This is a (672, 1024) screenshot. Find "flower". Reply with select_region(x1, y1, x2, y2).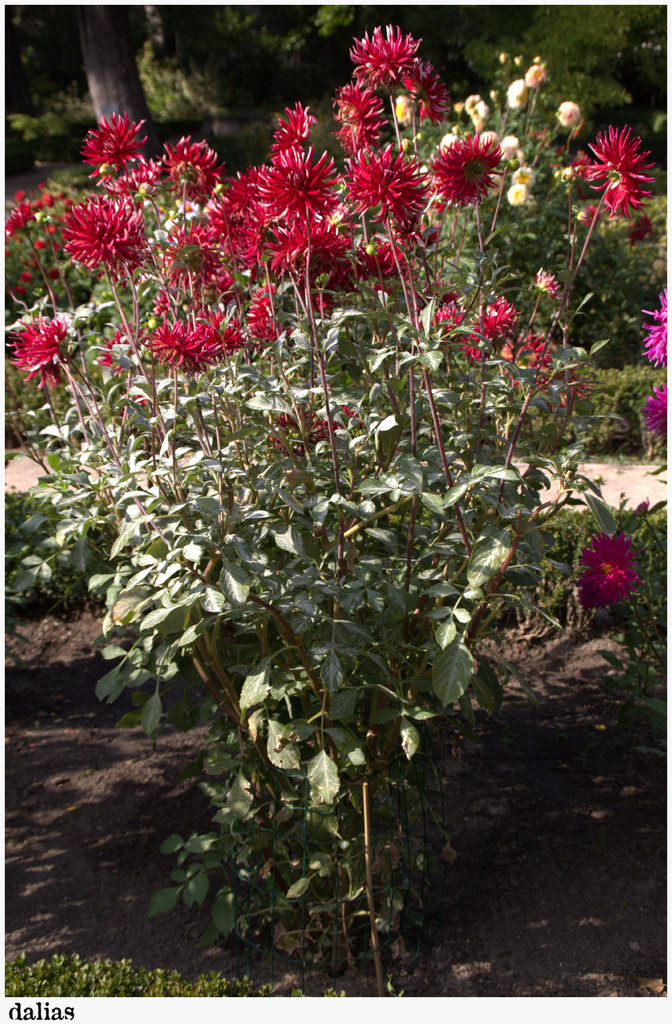
select_region(588, 524, 639, 616).
